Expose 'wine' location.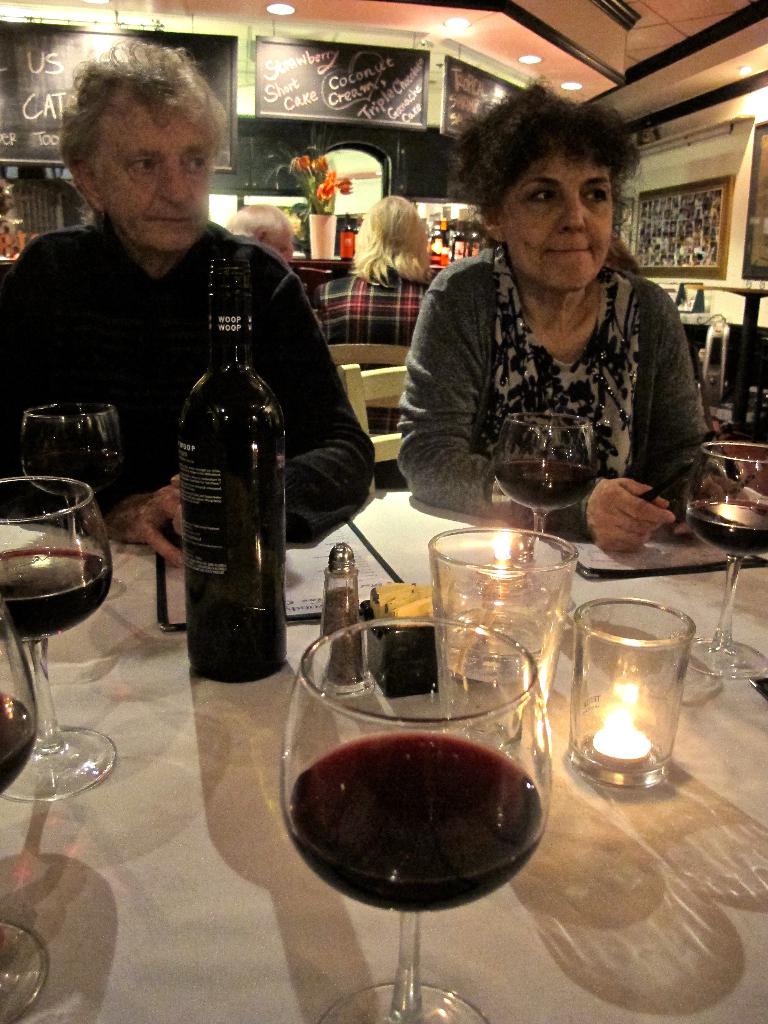
Exposed at 287, 728, 541, 913.
